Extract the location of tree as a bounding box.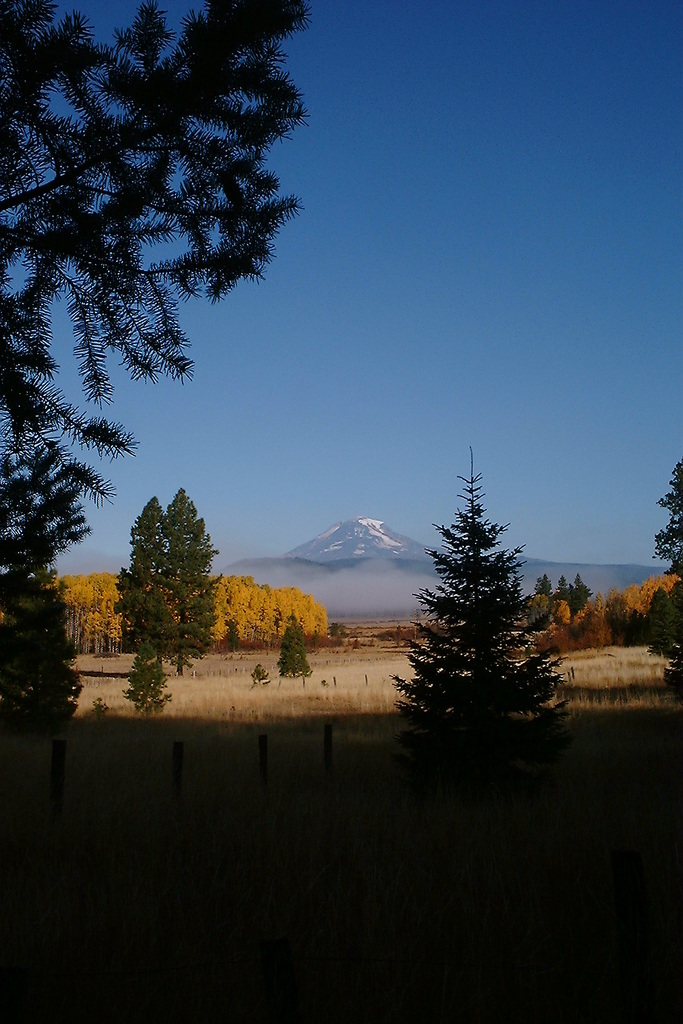
left=111, top=476, right=226, bottom=665.
